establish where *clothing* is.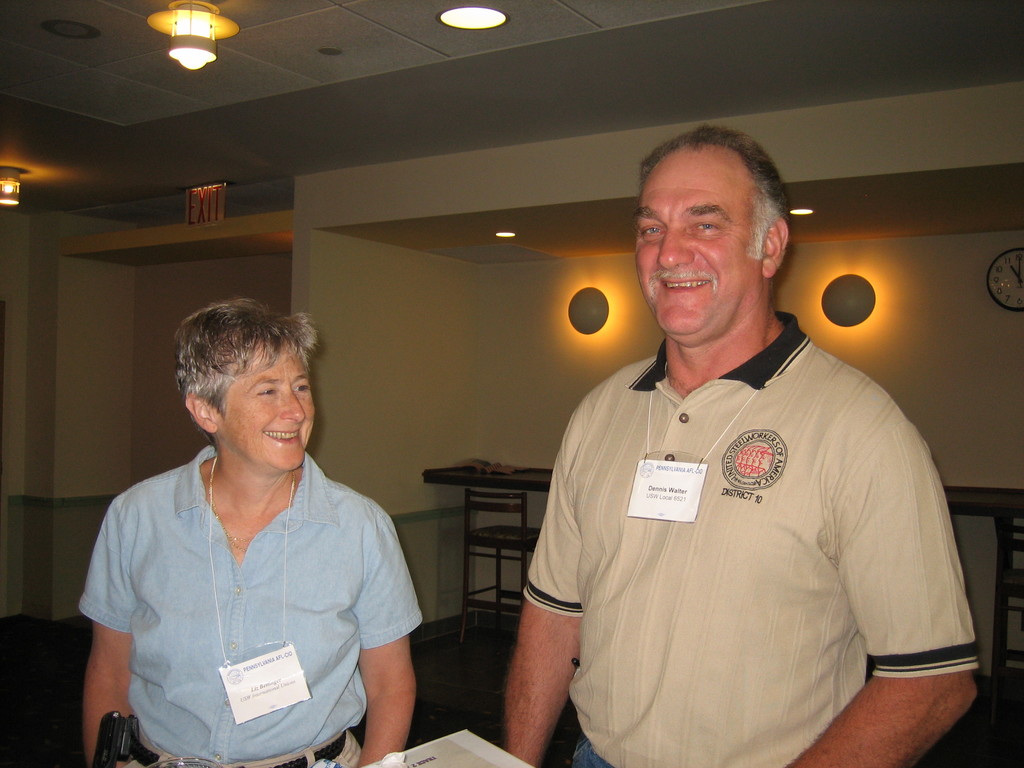
Established at bbox=(79, 446, 426, 767).
